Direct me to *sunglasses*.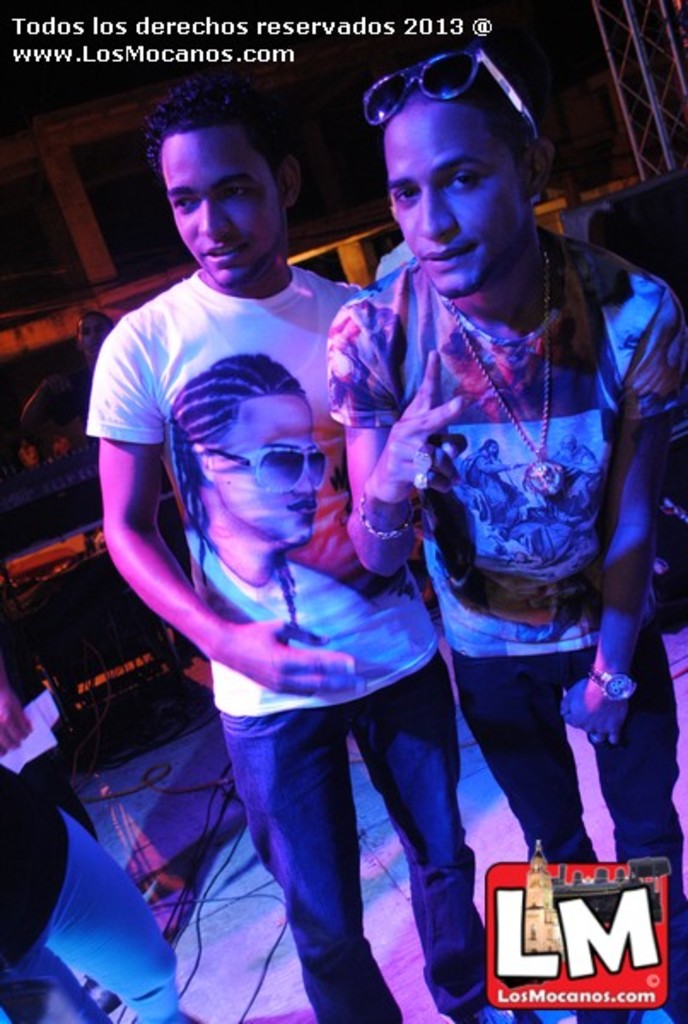
Direction: <bbox>369, 51, 541, 130</bbox>.
